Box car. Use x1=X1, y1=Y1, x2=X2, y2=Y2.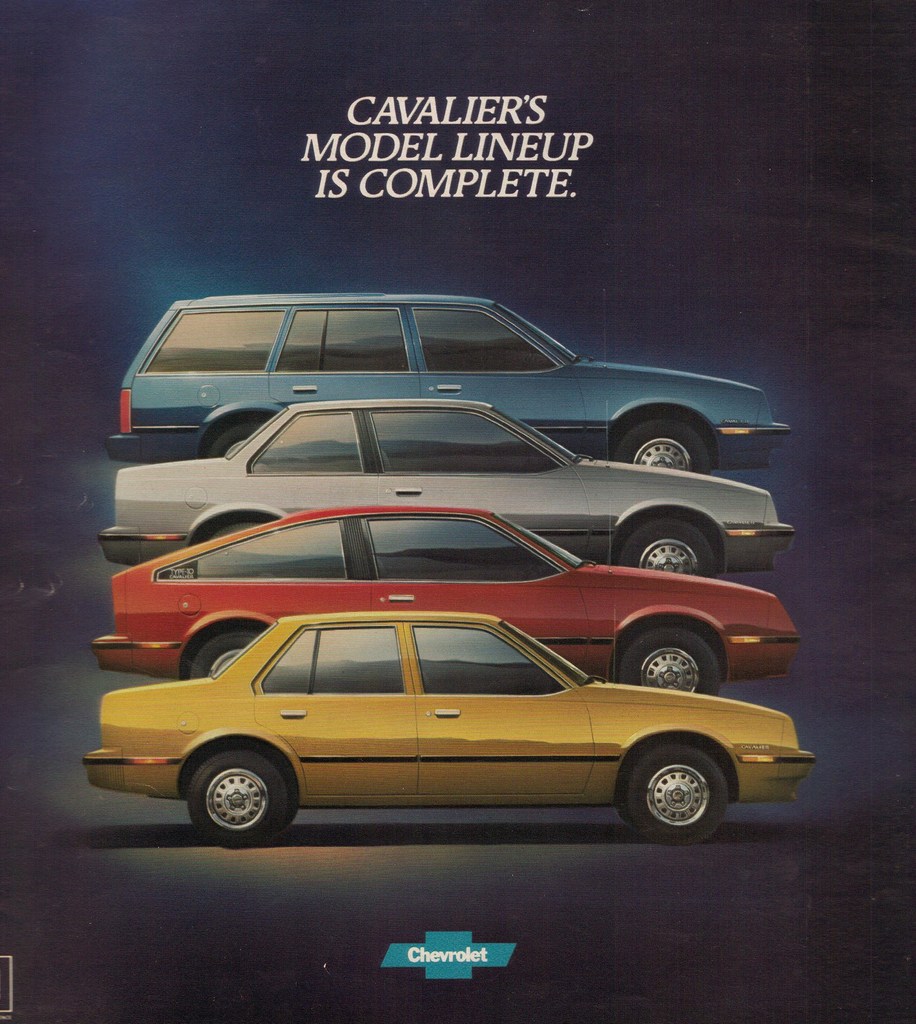
x1=77, y1=603, x2=810, y2=858.
